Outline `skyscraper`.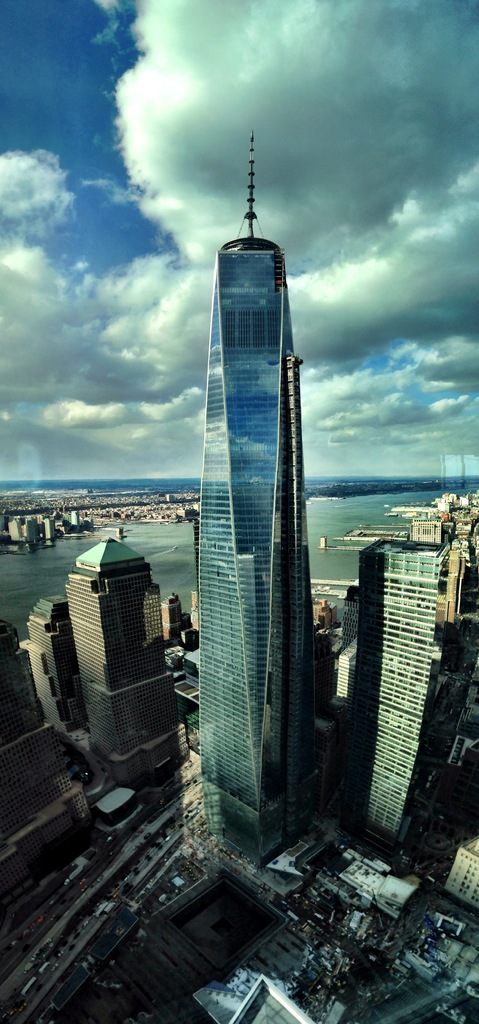
Outline: {"x1": 332, "y1": 540, "x2": 471, "y2": 859}.
